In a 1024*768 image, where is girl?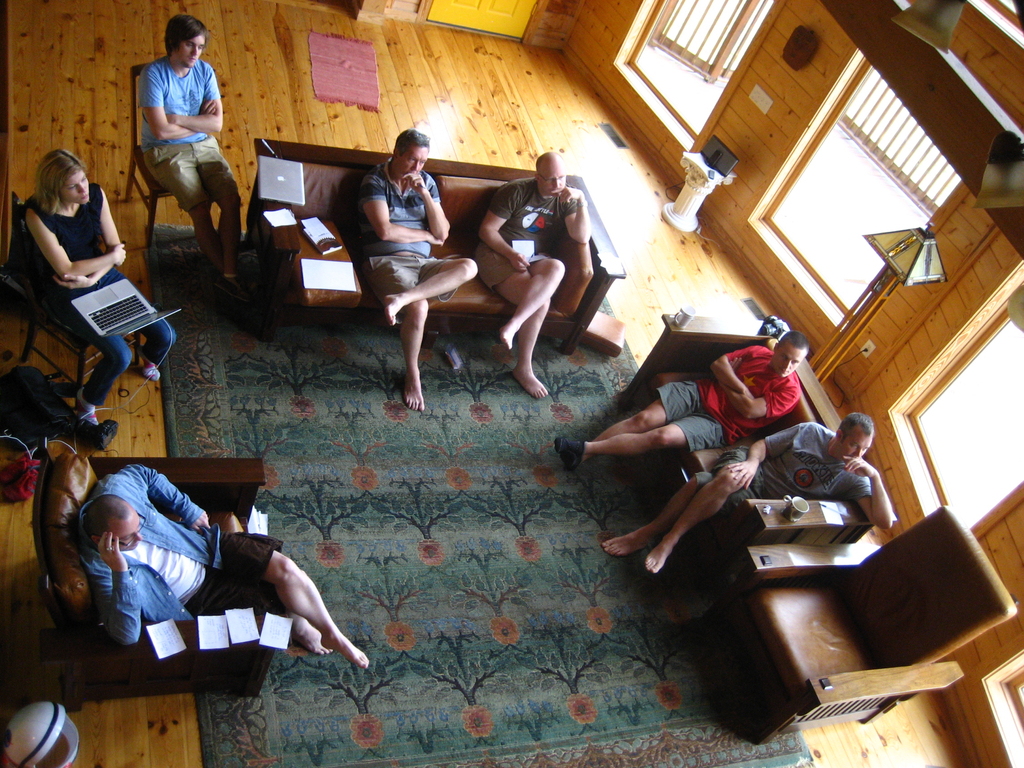
BBox(14, 148, 184, 411).
